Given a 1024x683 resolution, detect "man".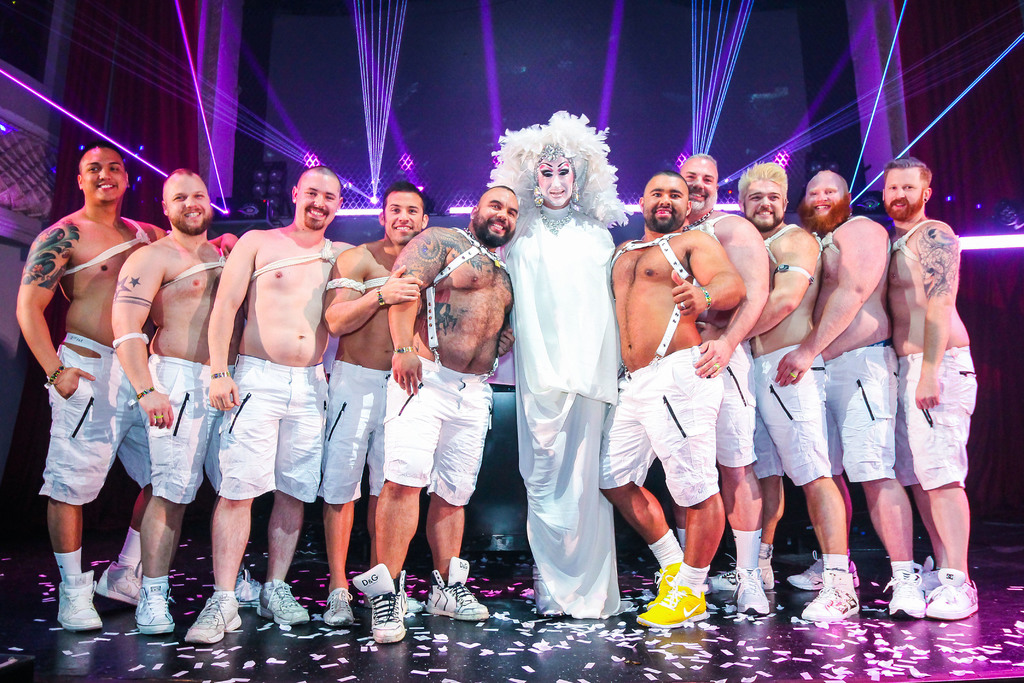
(878,152,989,629).
